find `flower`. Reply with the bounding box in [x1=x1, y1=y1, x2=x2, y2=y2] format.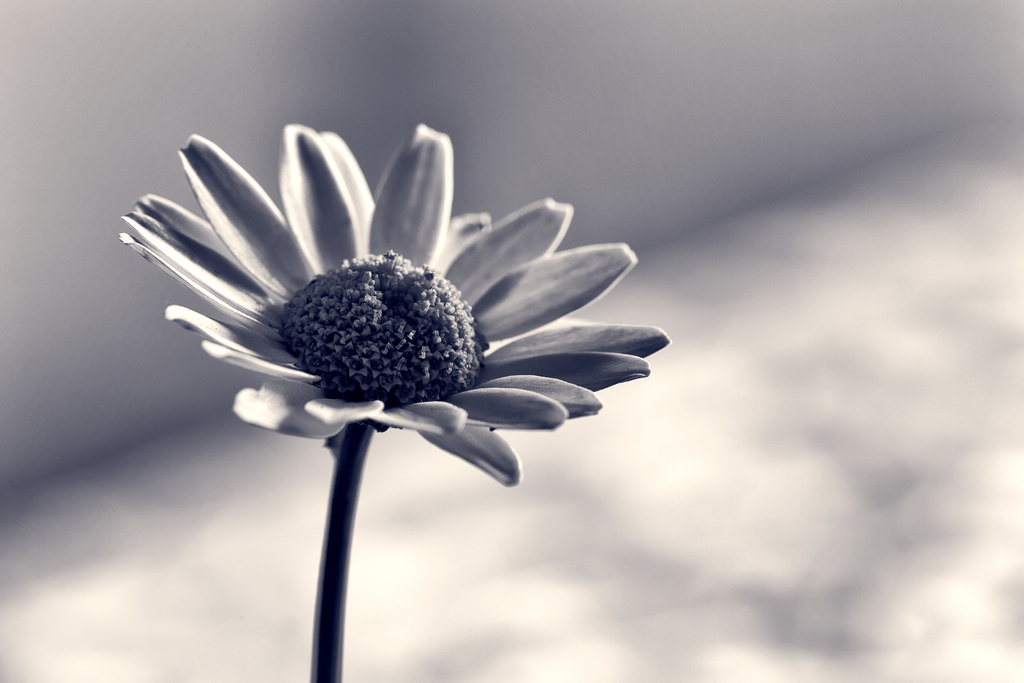
[x1=140, y1=126, x2=615, y2=499].
